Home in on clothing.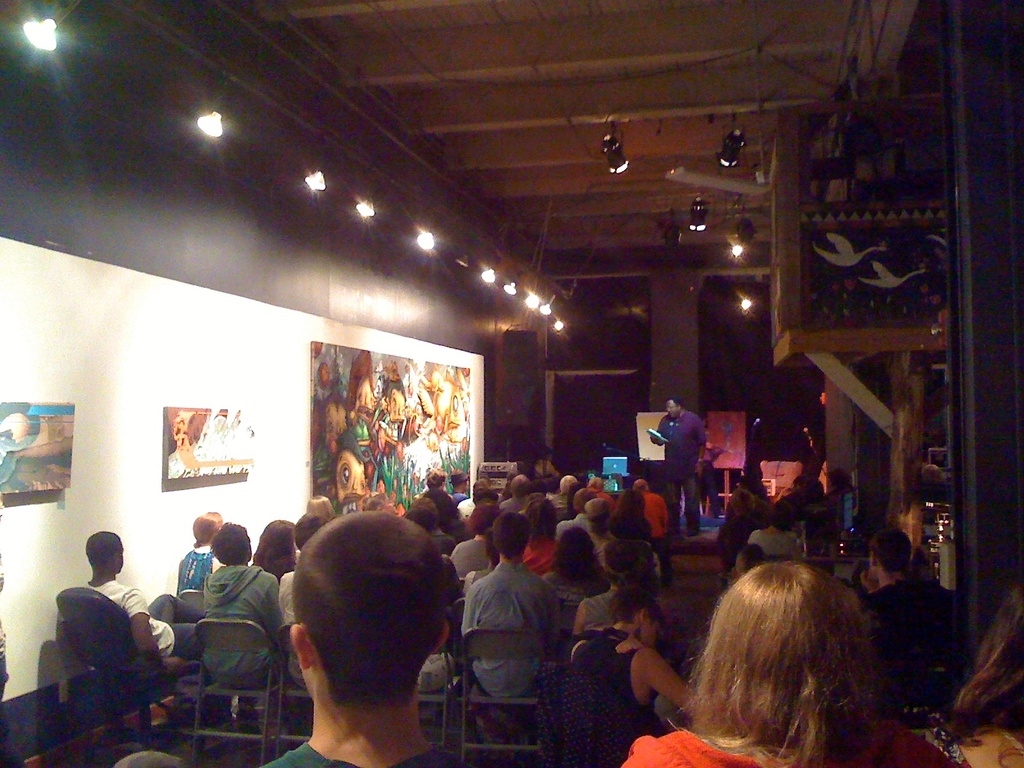
Homed in at (616,731,959,767).
